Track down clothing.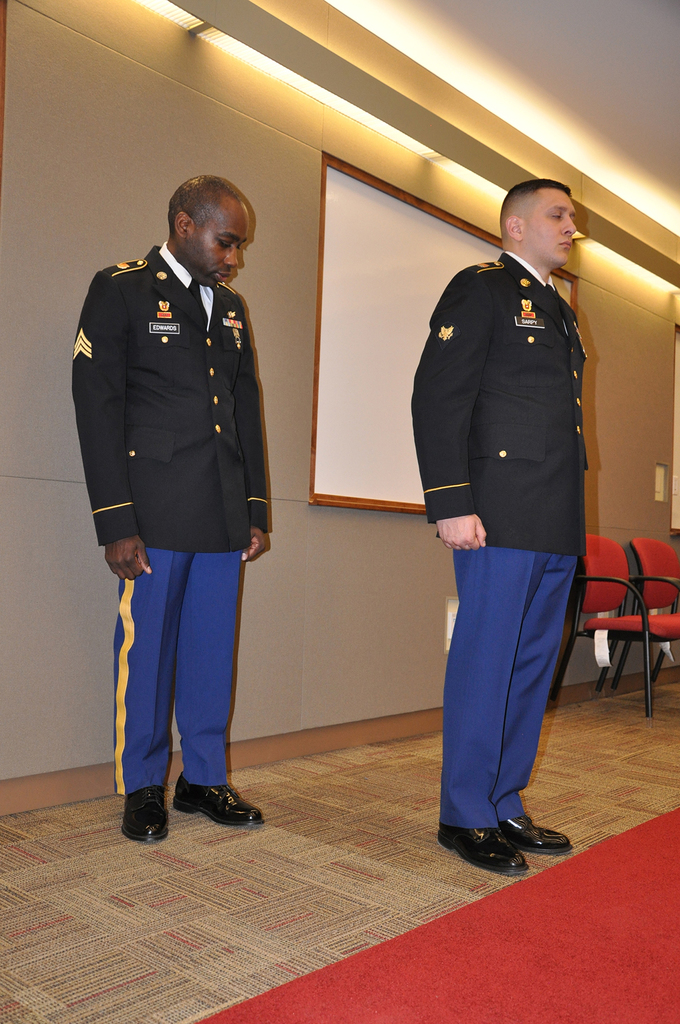
Tracked to [413,188,599,816].
